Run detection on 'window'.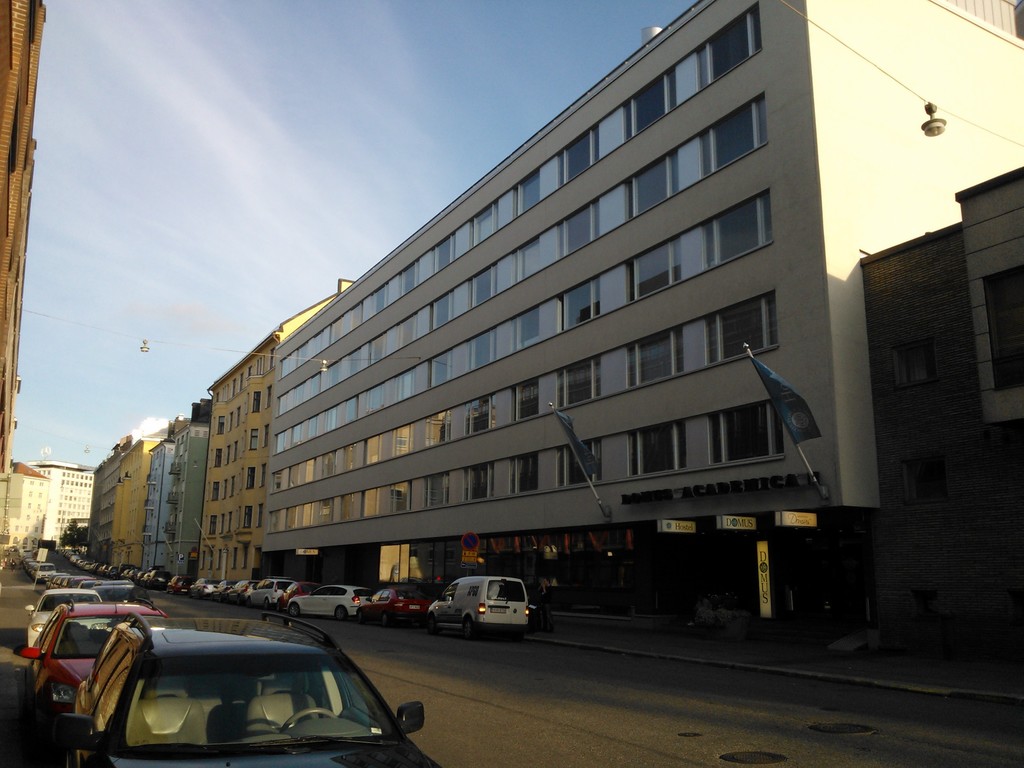
Result: [left=517, top=239, right=543, bottom=284].
